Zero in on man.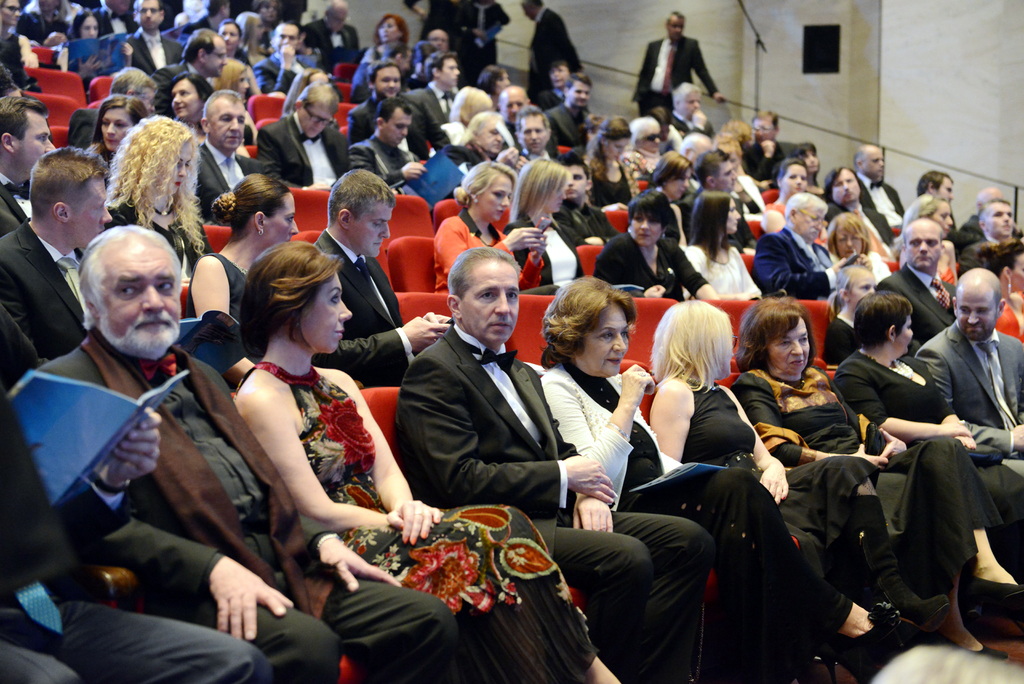
Zeroed in: box(264, 66, 369, 183).
